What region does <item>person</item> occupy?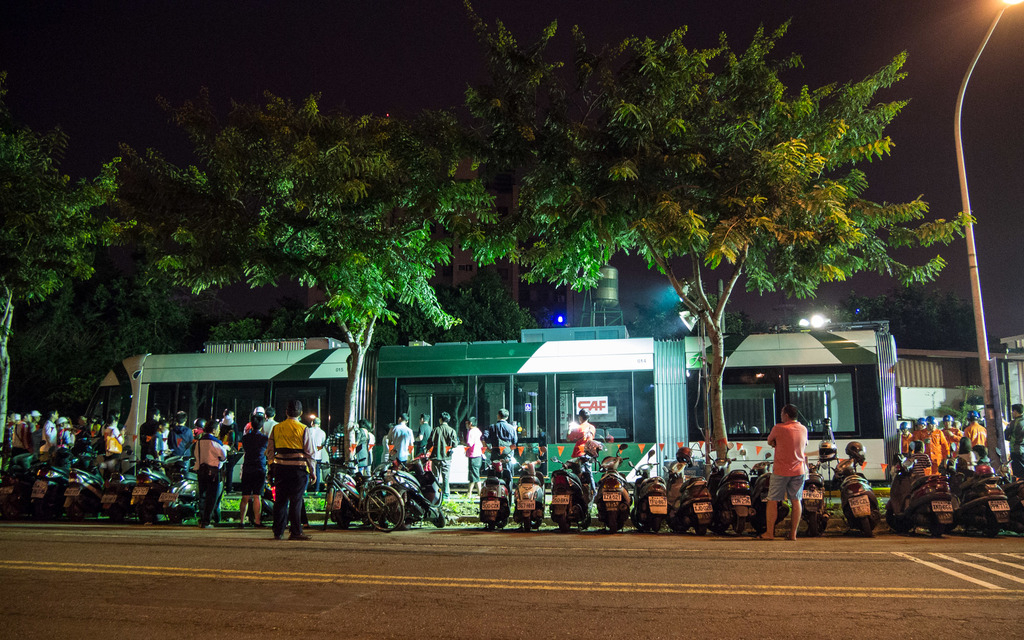
bbox=[235, 413, 264, 533].
